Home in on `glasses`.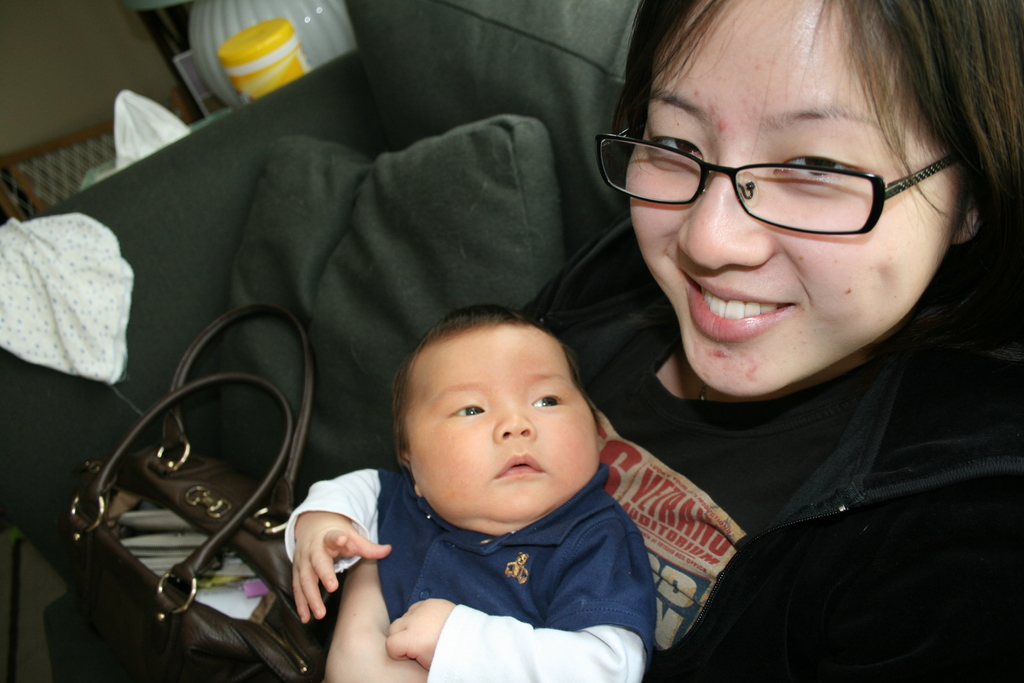
Homed in at (611, 120, 962, 234).
